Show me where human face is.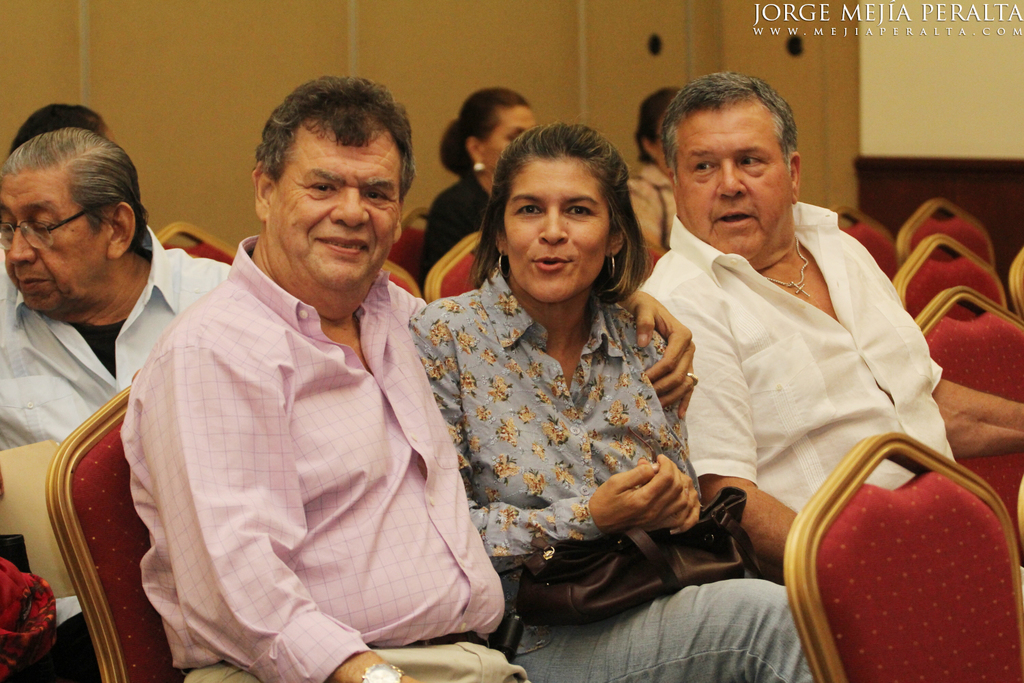
human face is at <bbox>504, 156, 606, 305</bbox>.
